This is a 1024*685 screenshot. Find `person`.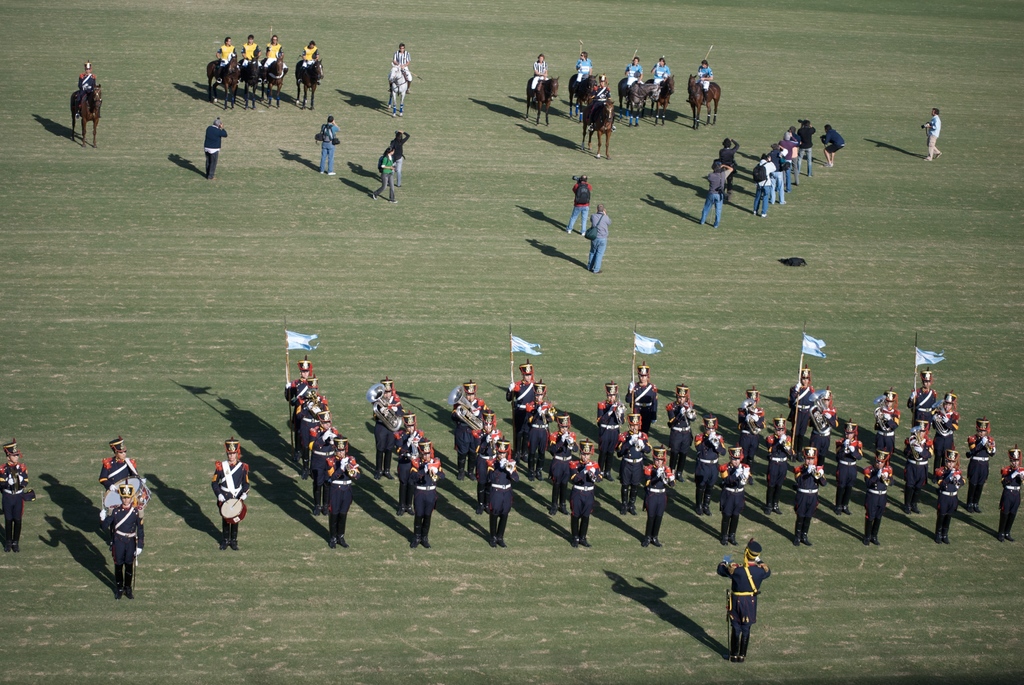
Bounding box: box=[768, 415, 796, 513].
